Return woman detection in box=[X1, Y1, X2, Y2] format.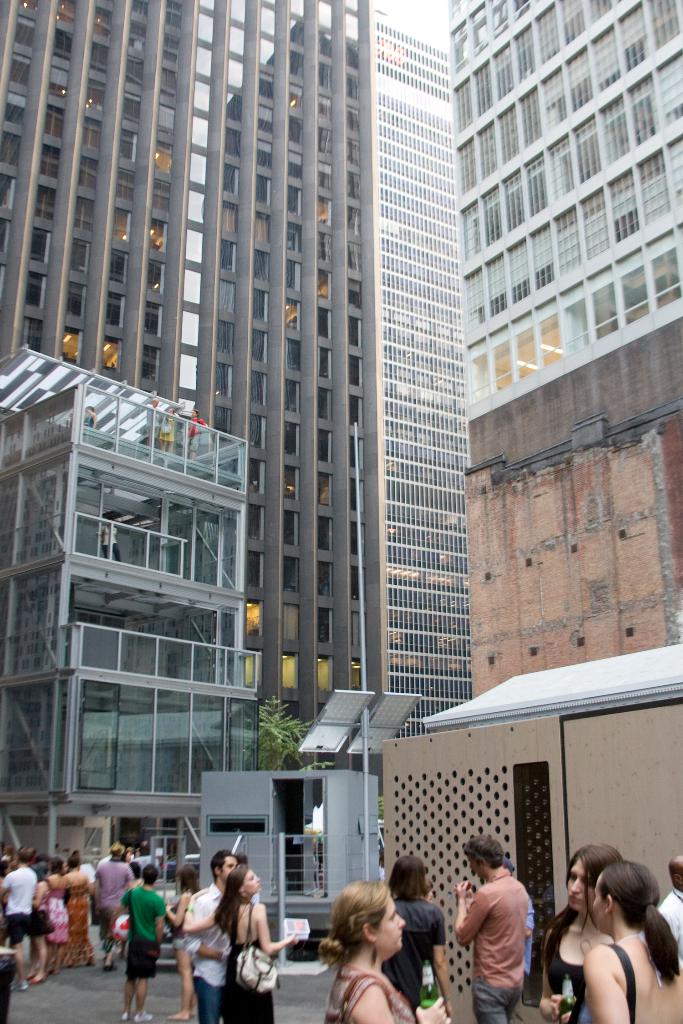
box=[320, 875, 453, 1023].
